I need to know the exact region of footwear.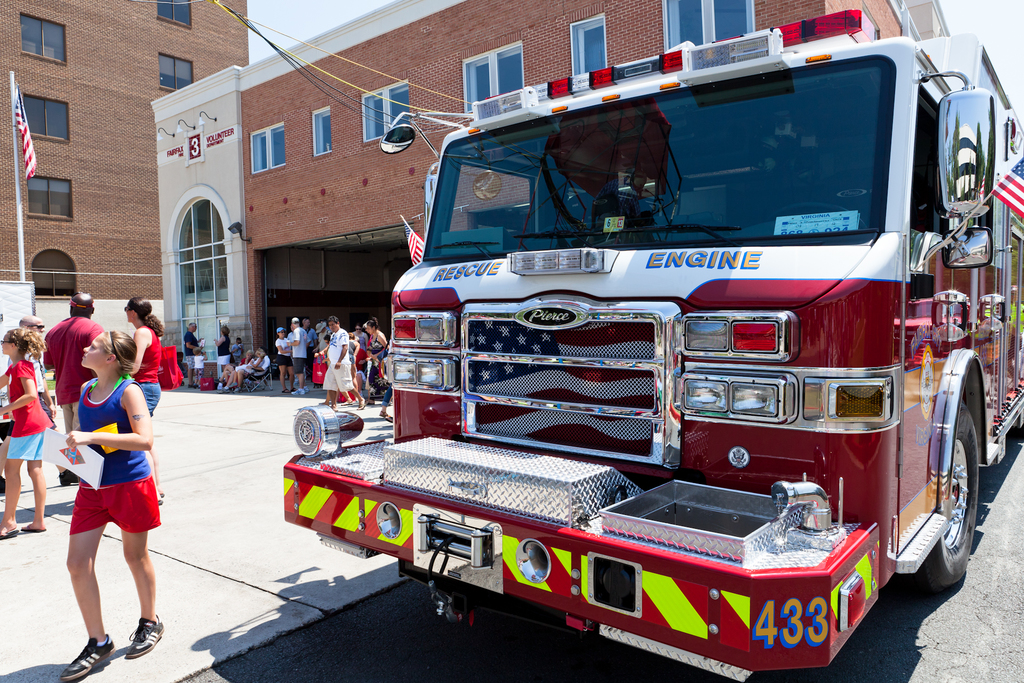
Region: x1=56, y1=467, x2=79, y2=485.
